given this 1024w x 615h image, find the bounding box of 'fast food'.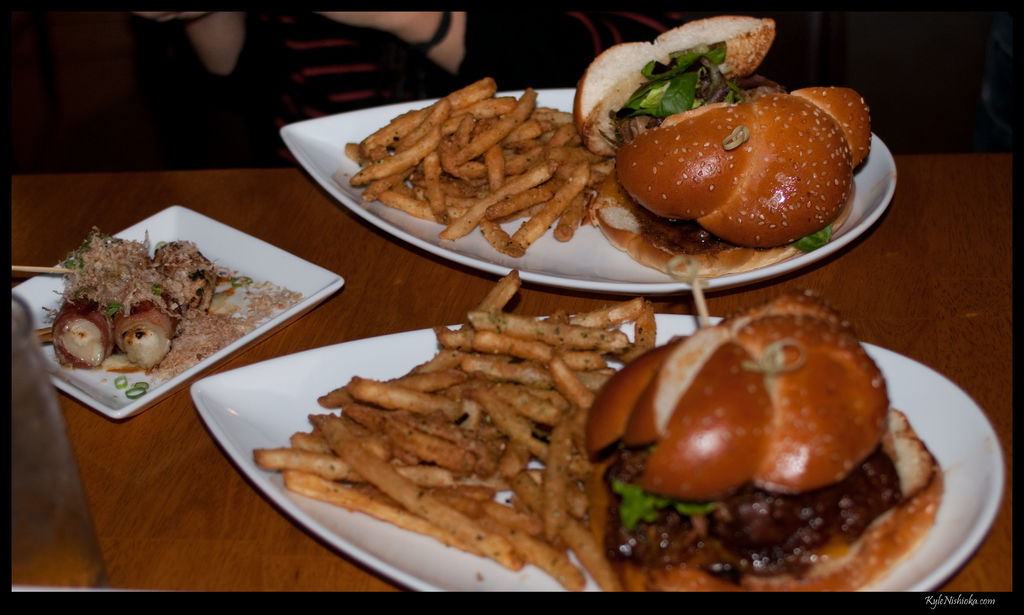
{"left": 451, "top": 162, "right": 552, "bottom": 236}.
